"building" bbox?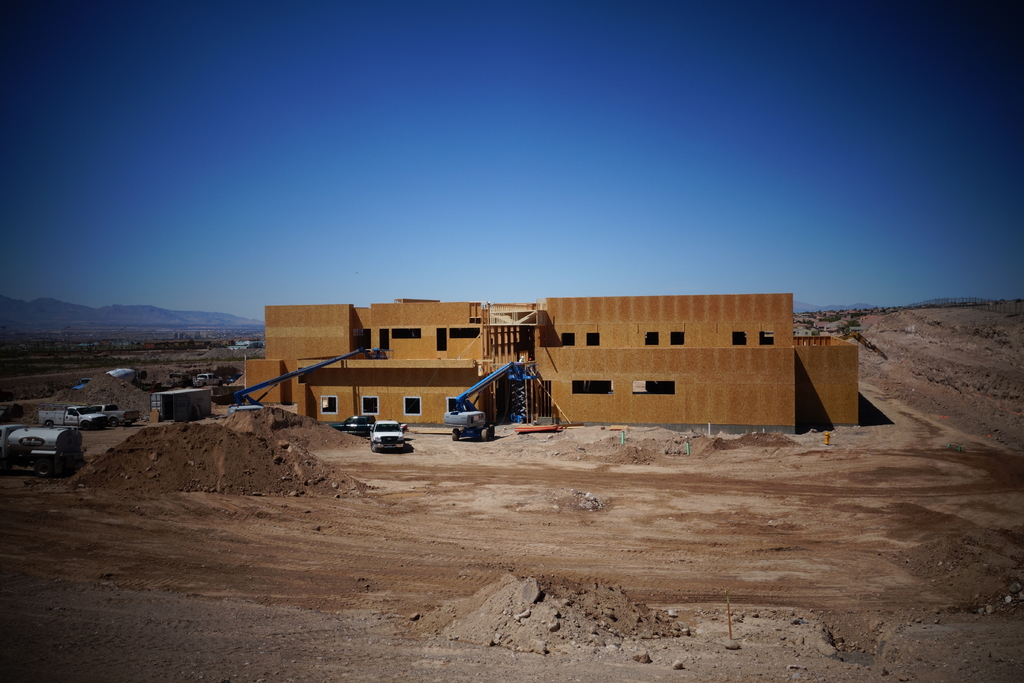
(left=235, top=298, right=860, bottom=438)
